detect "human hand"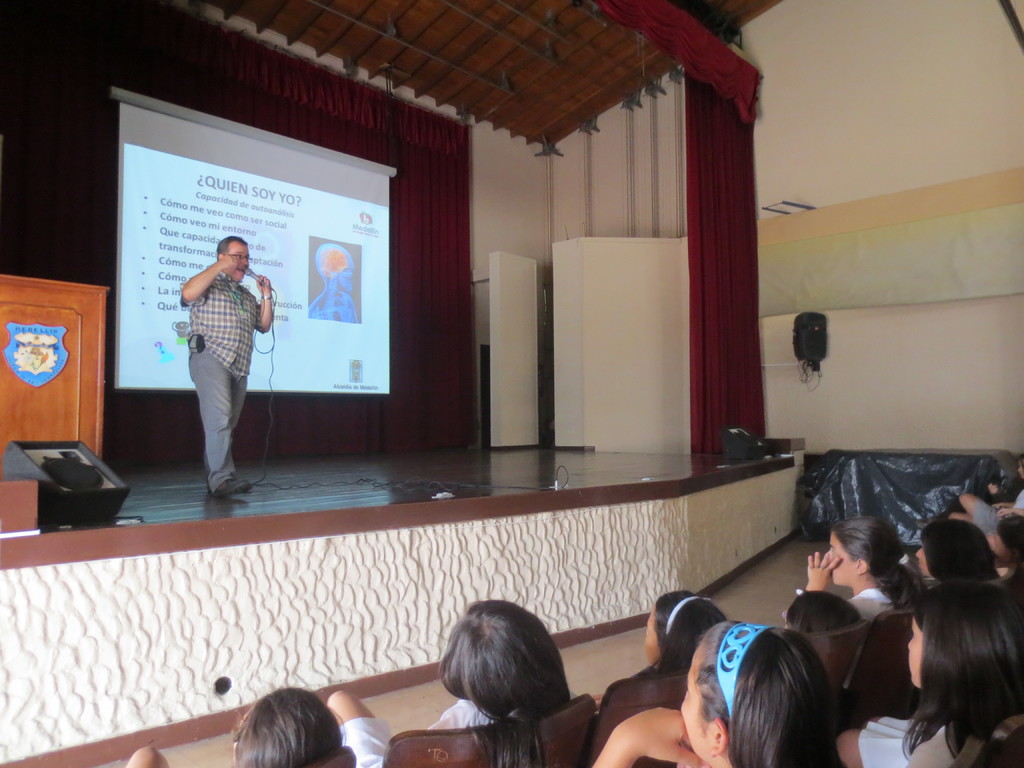
[995,505,1016,516]
